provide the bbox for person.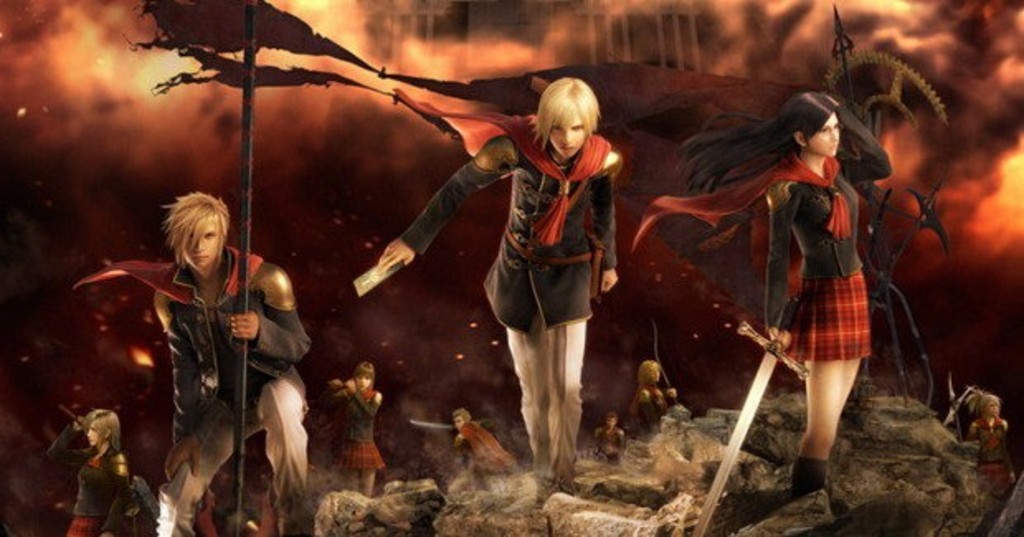
{"x1": 324, "y1": 362, "x2": 390, "y2": 492}.
